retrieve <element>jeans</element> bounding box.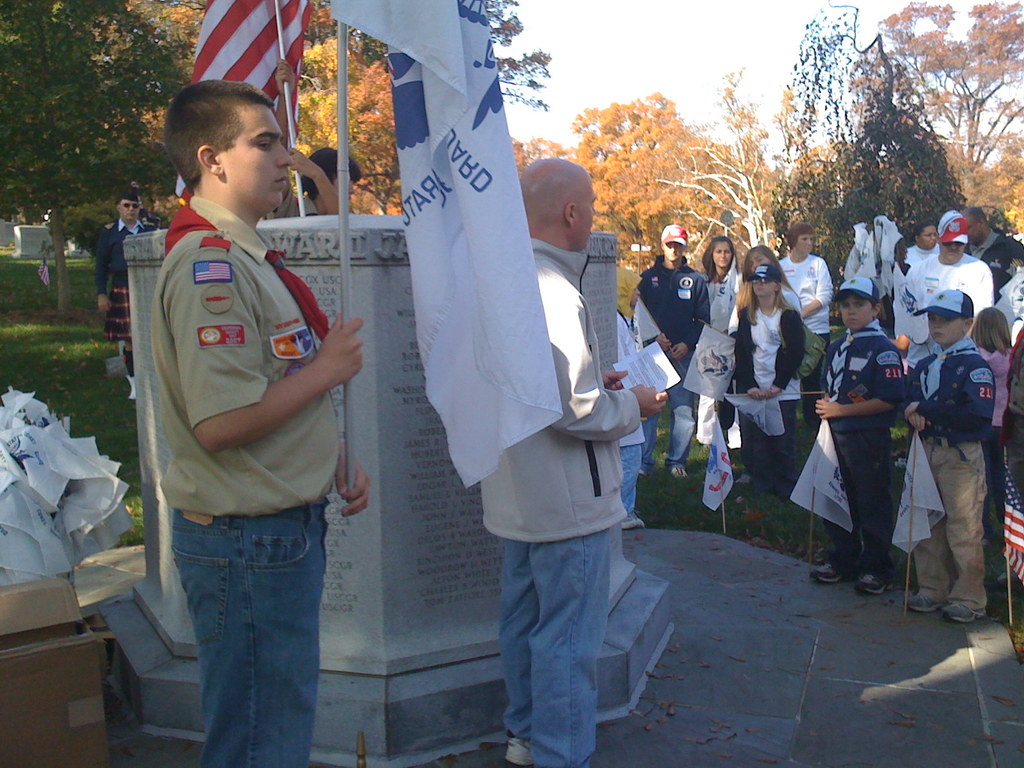
Bounding box: box=[641, 413, 657, 461].
